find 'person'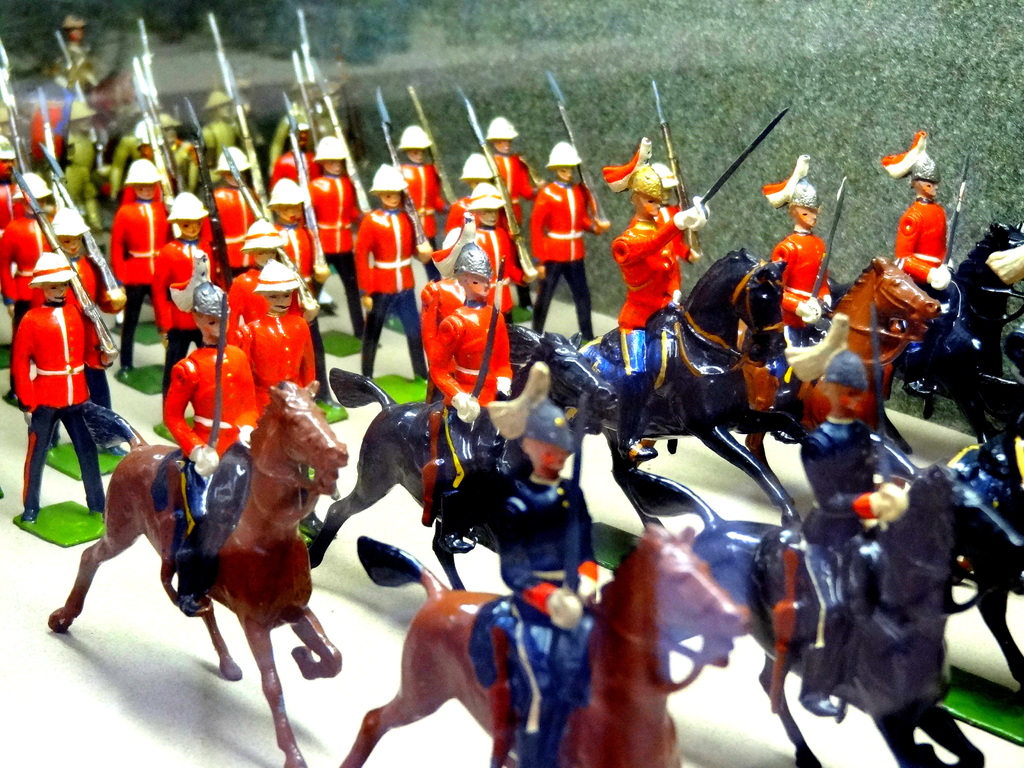
bbox=[452, 147, 500, 225]
